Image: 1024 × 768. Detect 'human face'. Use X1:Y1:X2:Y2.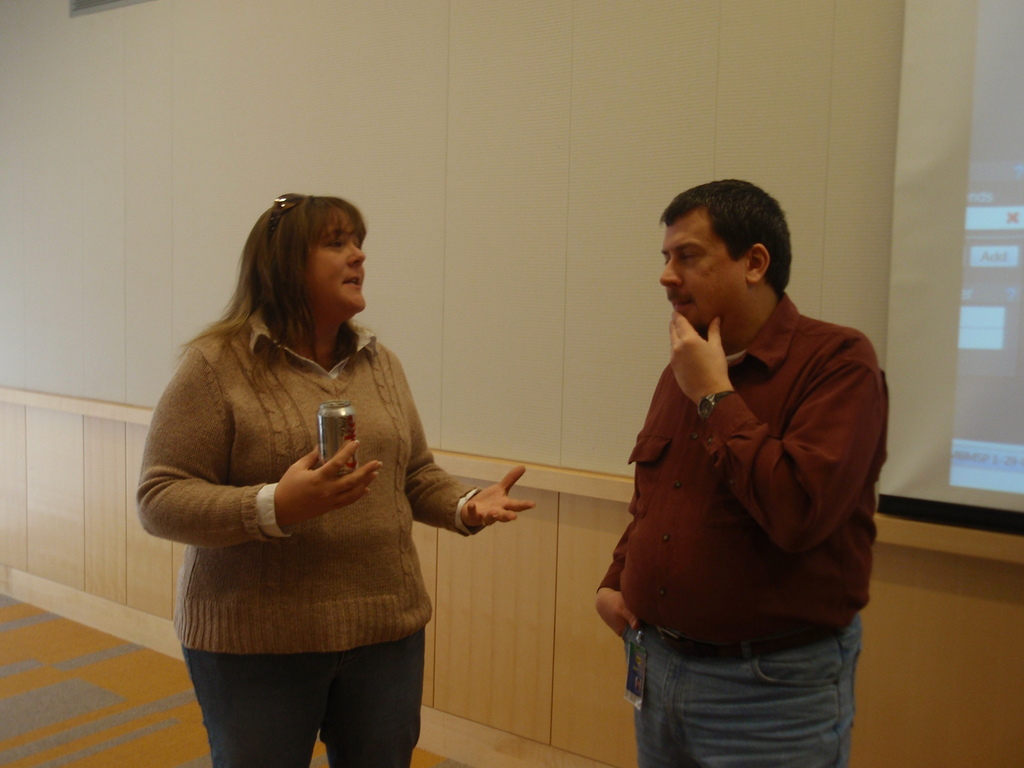
312:209:365:309.
